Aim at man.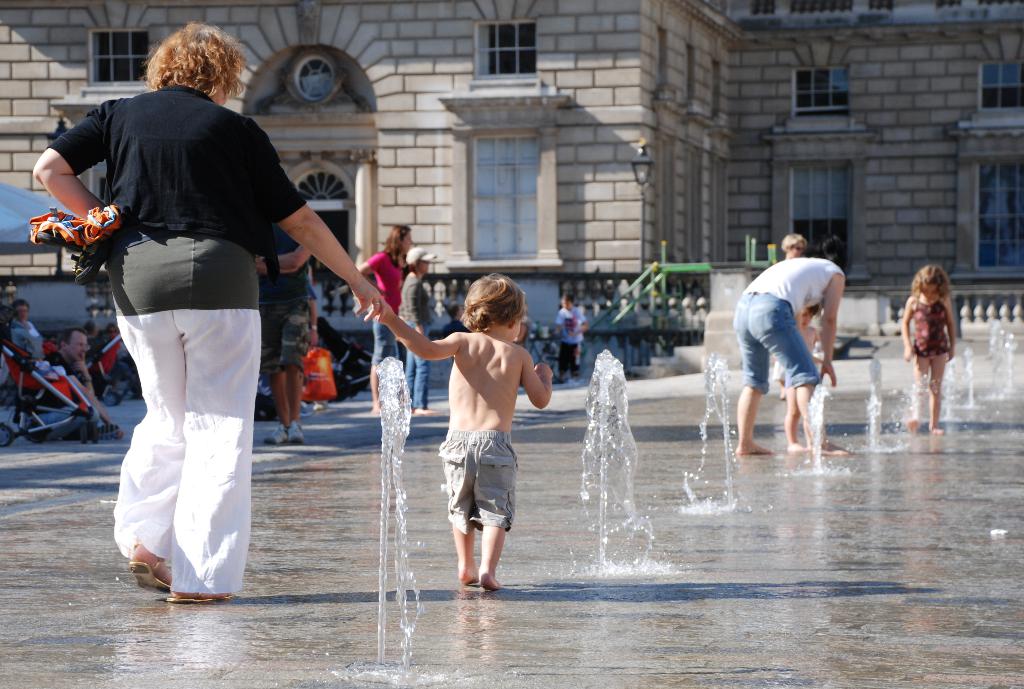
Aimed at <region>15, 326, 126, 448</region>.
